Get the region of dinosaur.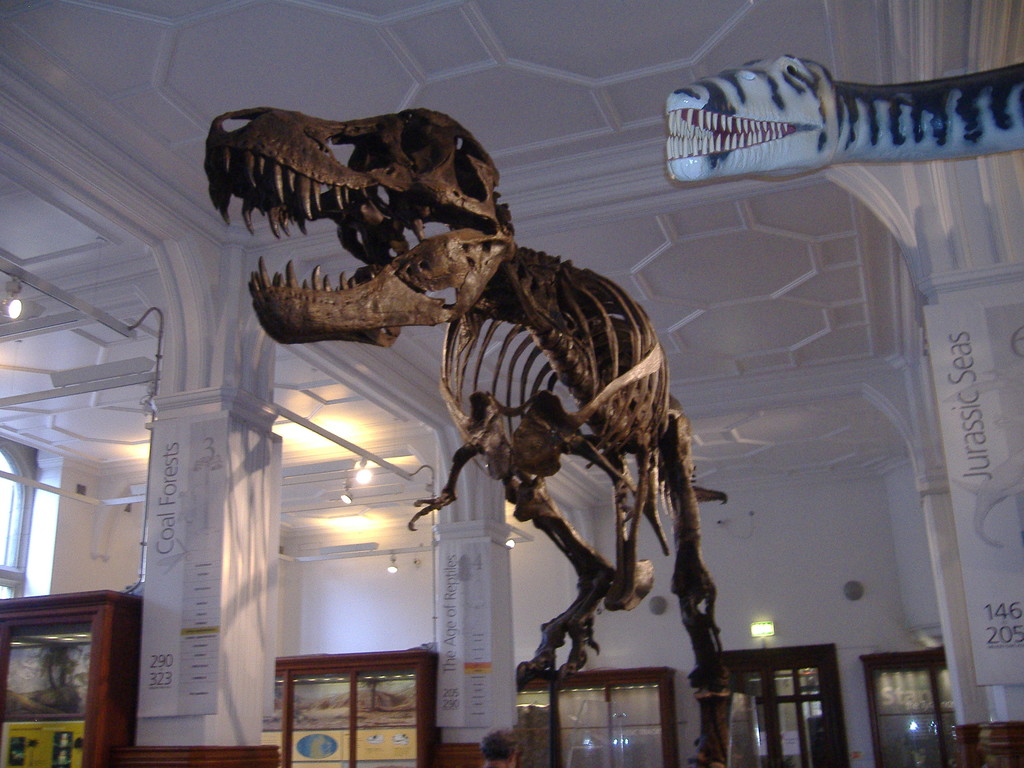
locate(670, 51, 1023, 184).
